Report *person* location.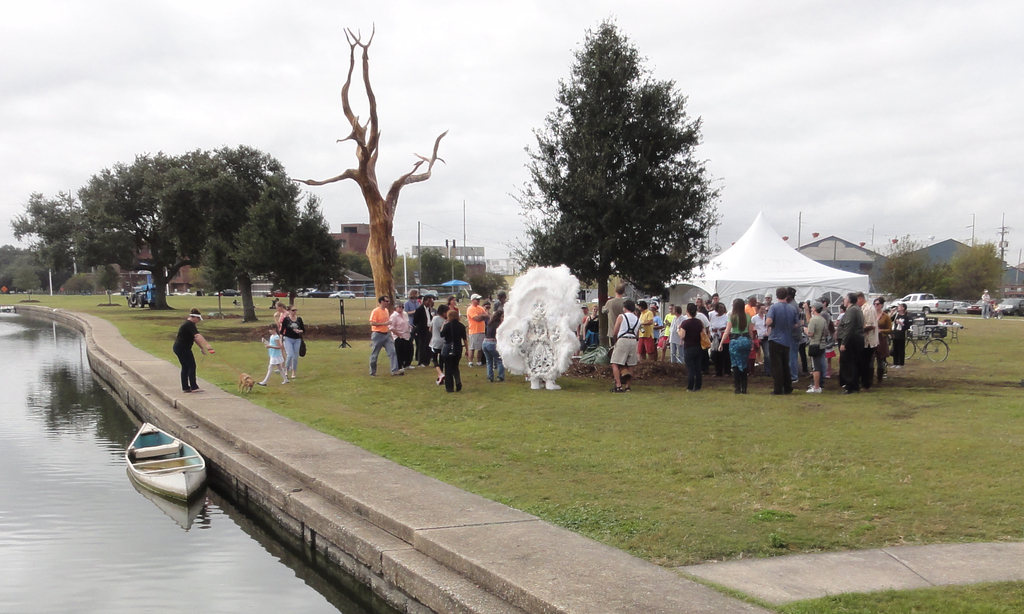
Report: 404:287:420:325.
